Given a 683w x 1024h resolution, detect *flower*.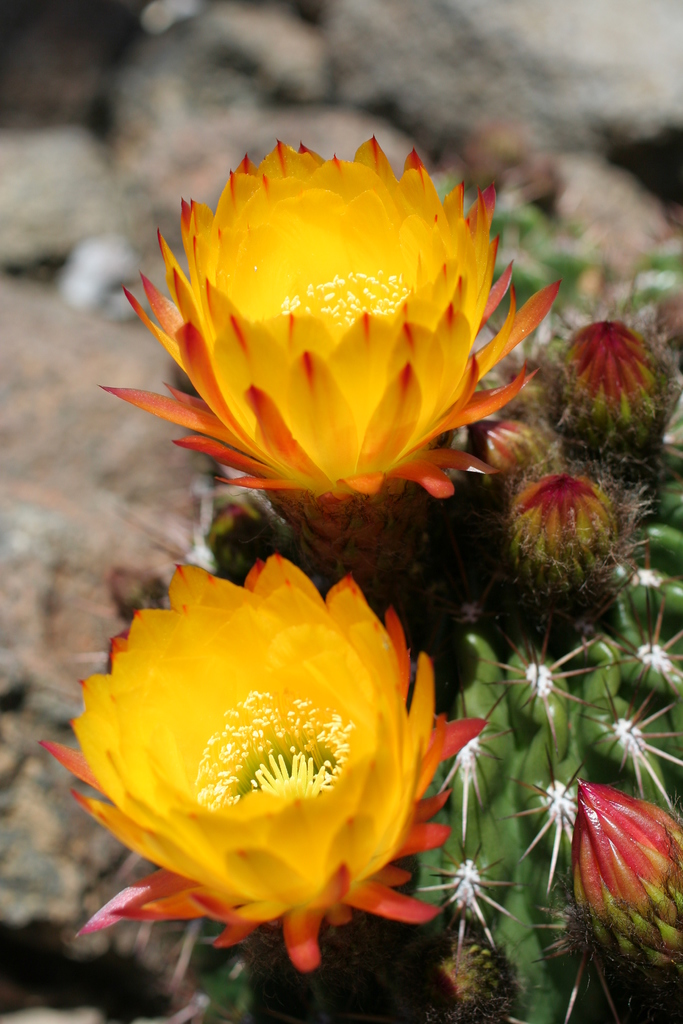
{"left": 36, "top": 552, "right": 491, "bottom": 973}.
